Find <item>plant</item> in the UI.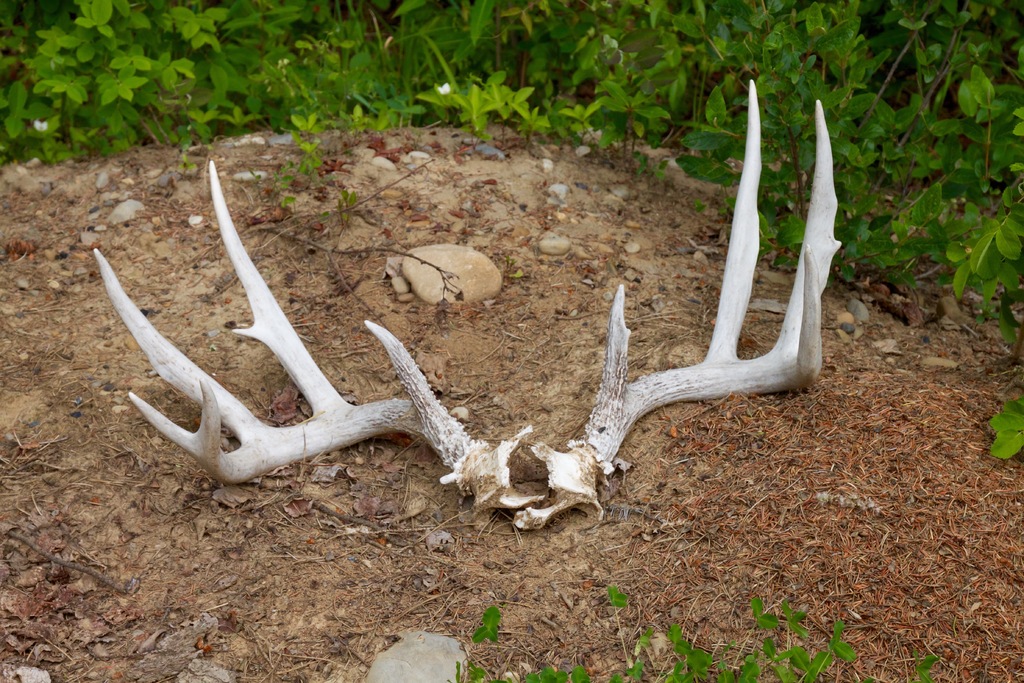
UI element at [x1=981, y1=404, x2=1023, y2=470].
